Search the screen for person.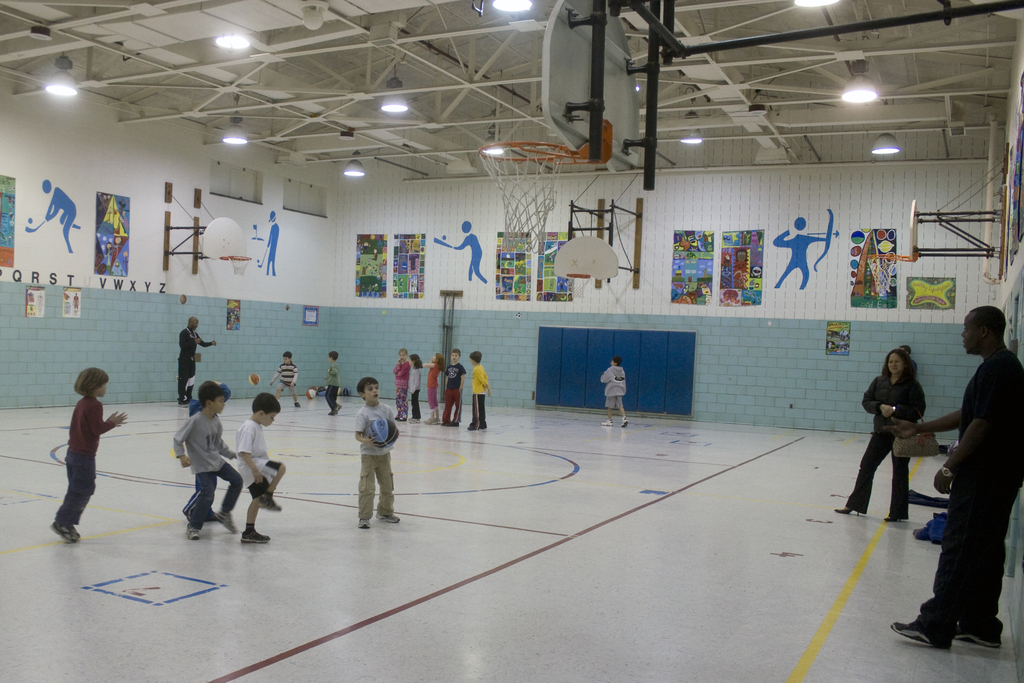
Found at 447:341:468:424.
